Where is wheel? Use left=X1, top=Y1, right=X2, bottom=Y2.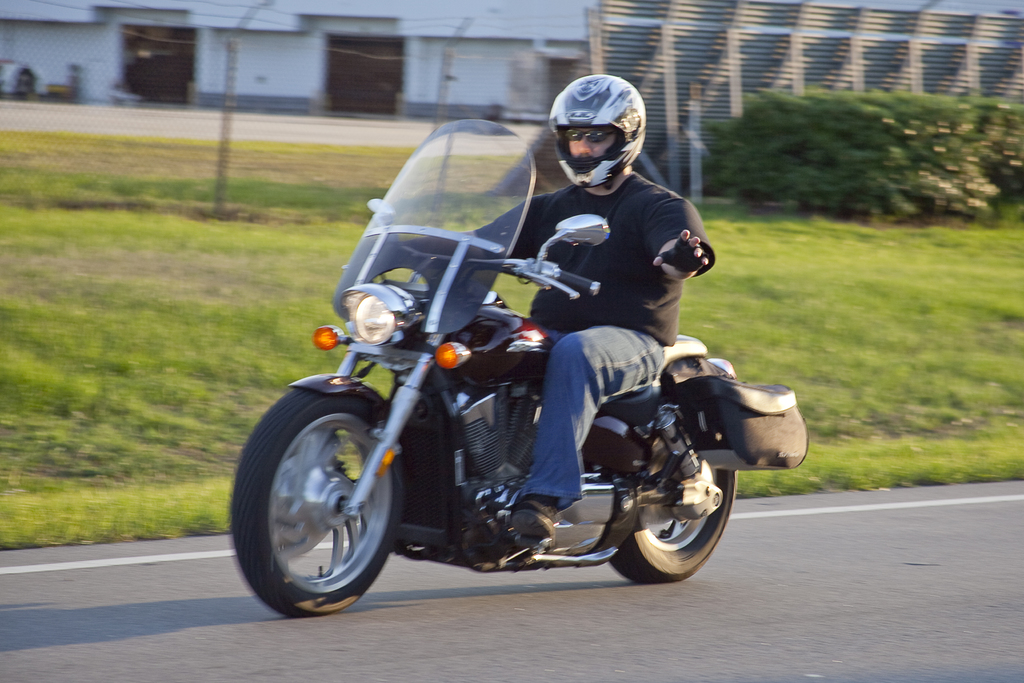
left=241, top=382, right=403, bottom=616.
